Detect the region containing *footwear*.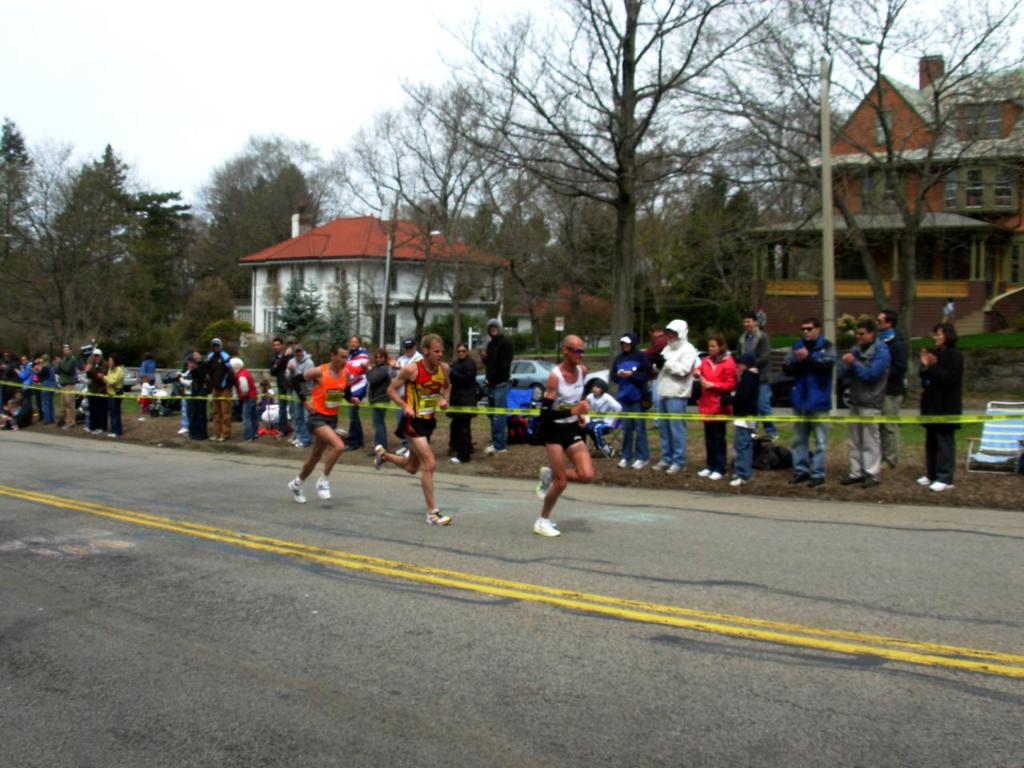
<region>293, 438, 301, 442</region>.
